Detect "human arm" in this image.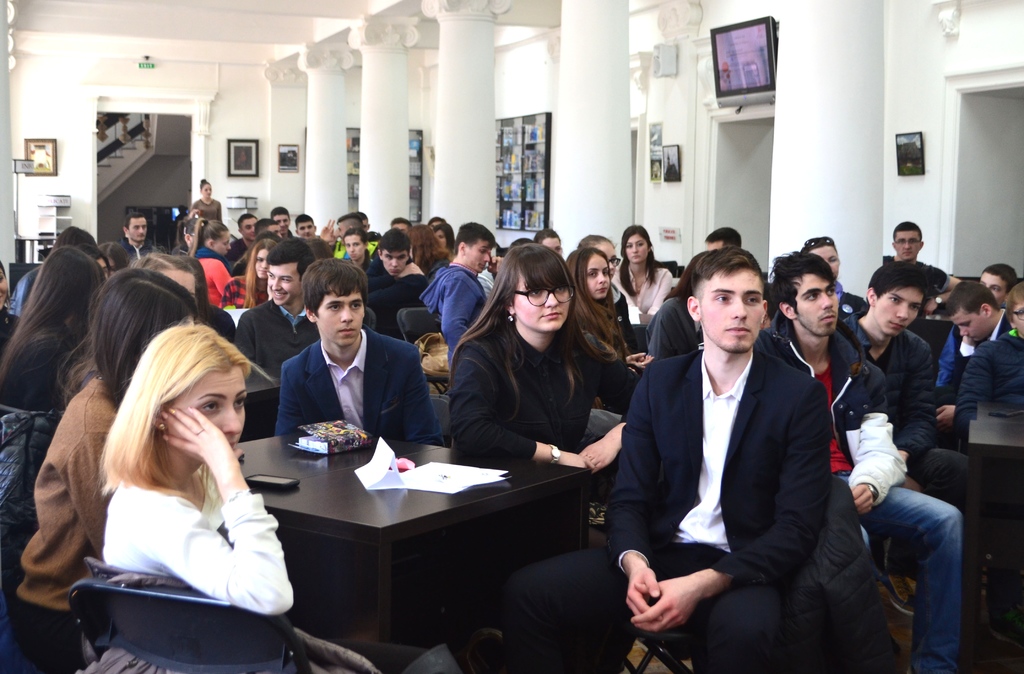
Detection: locate(618, 289, 655, 373).
